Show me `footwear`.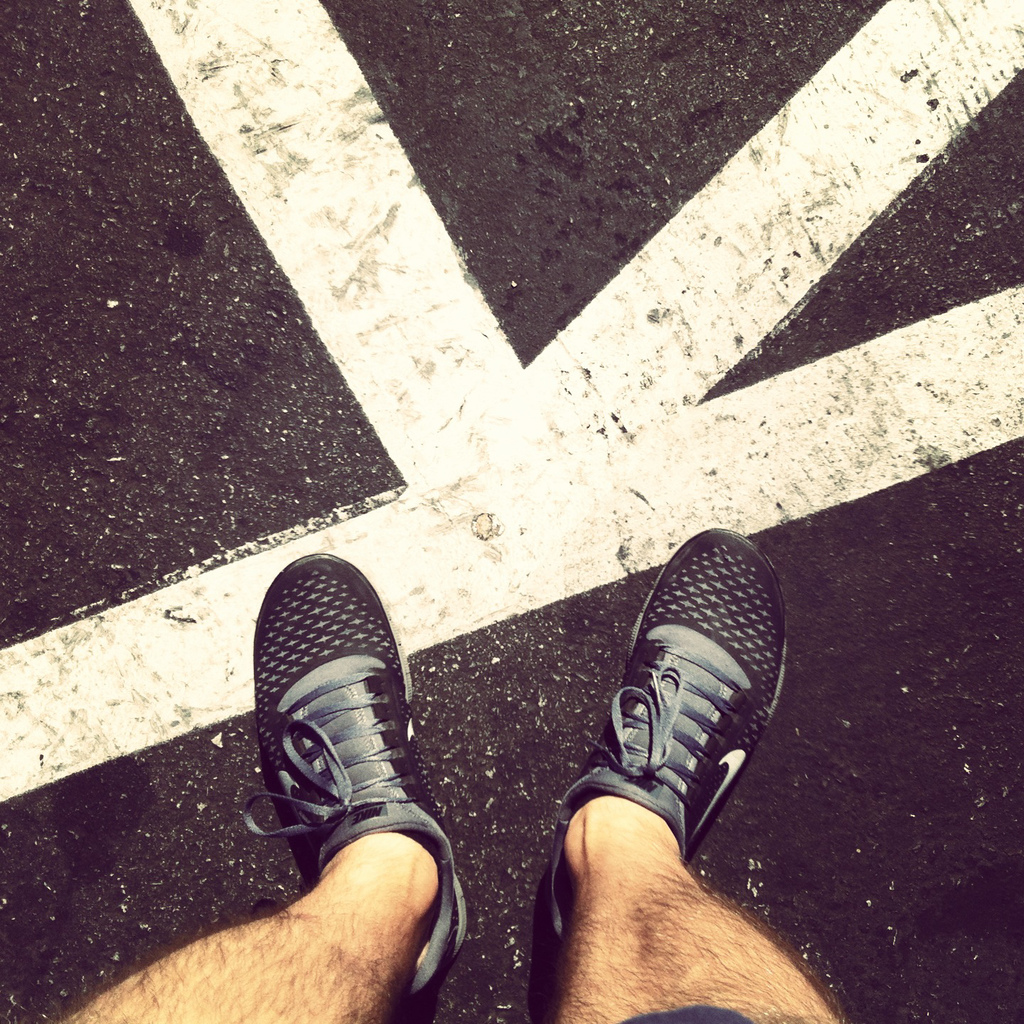
`footwear` is here: (239,556,462,1003).
